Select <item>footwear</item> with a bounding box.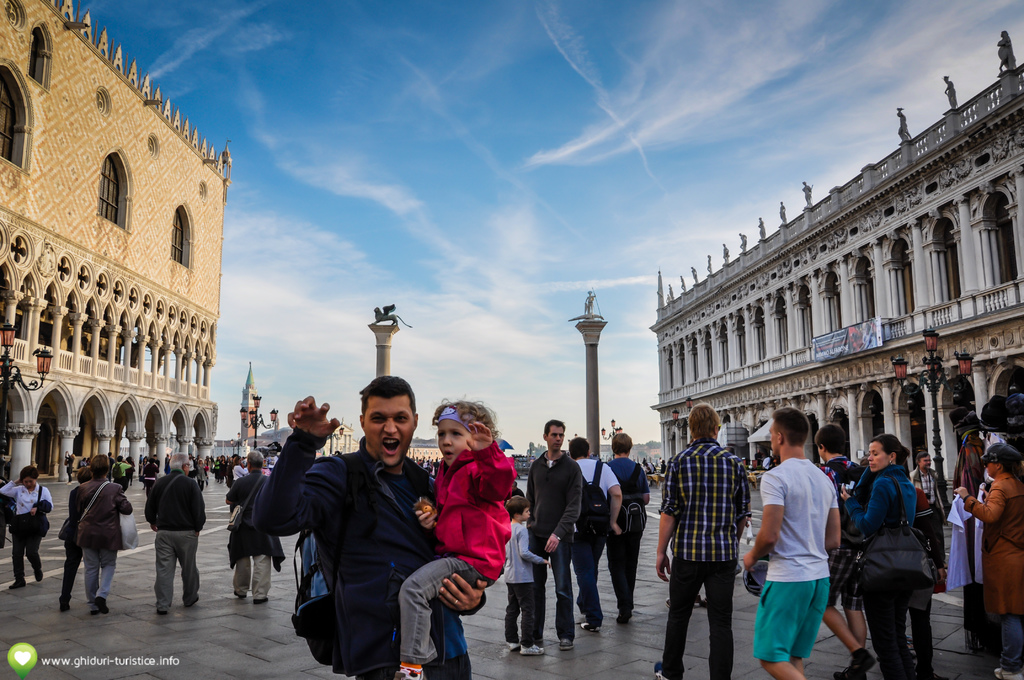
851,645,877,676.
